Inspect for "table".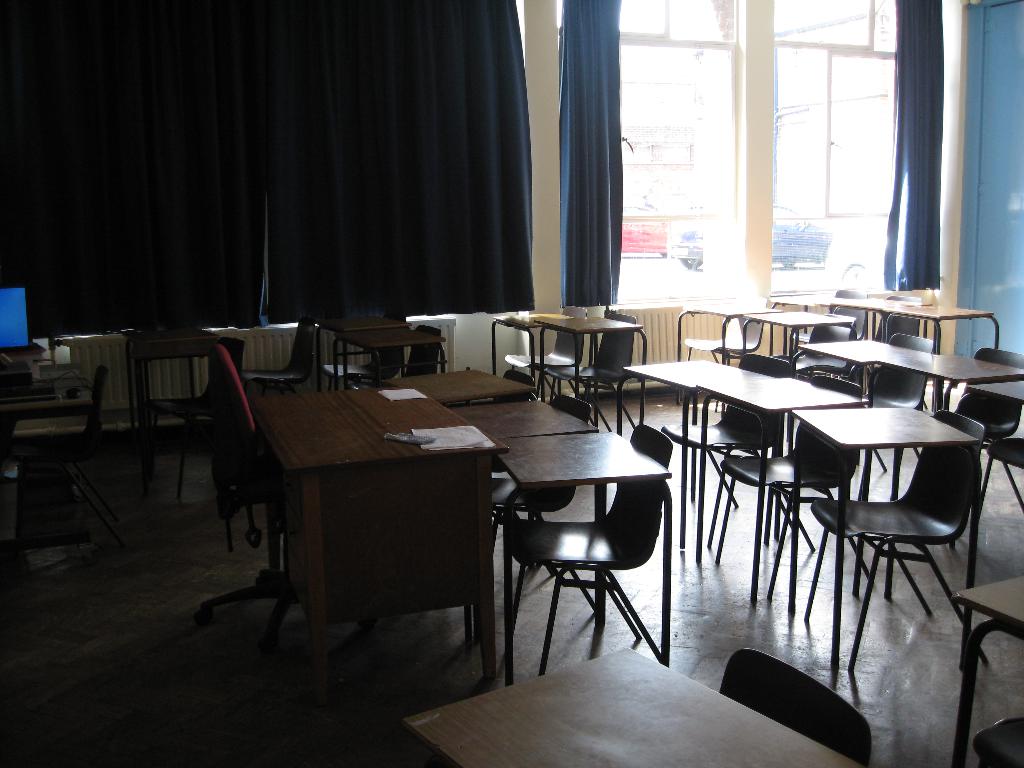
Inspection: x1=669 y1=291 x2=860 y2=369.
